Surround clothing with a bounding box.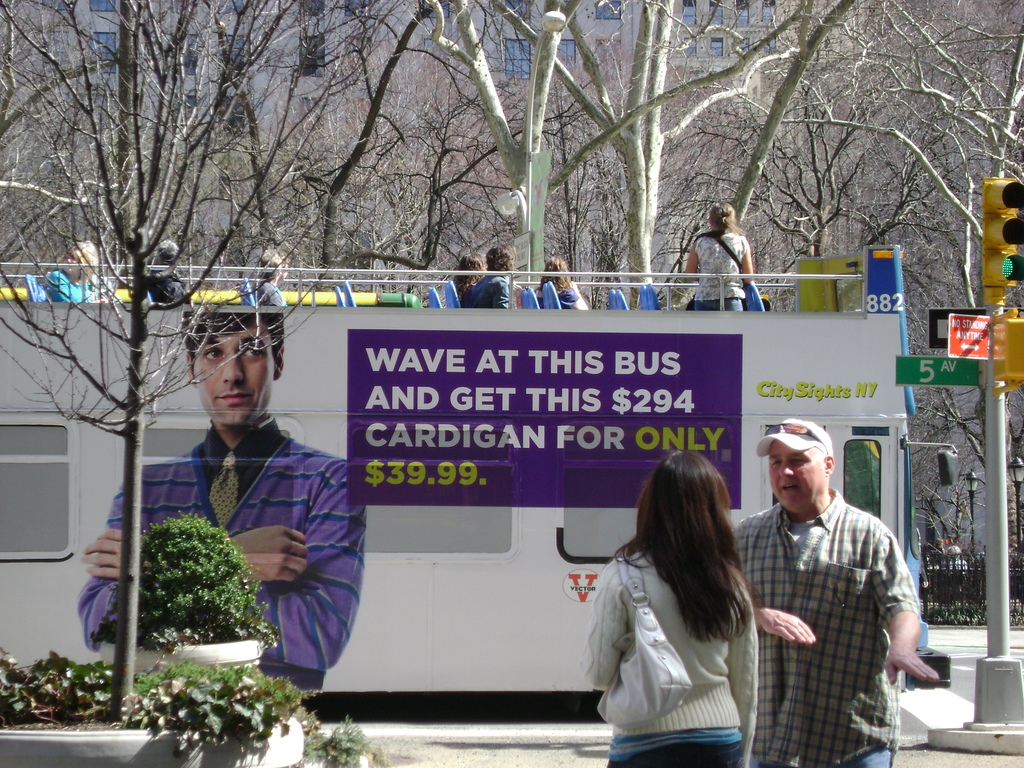
[731, 491, 922, 767].
